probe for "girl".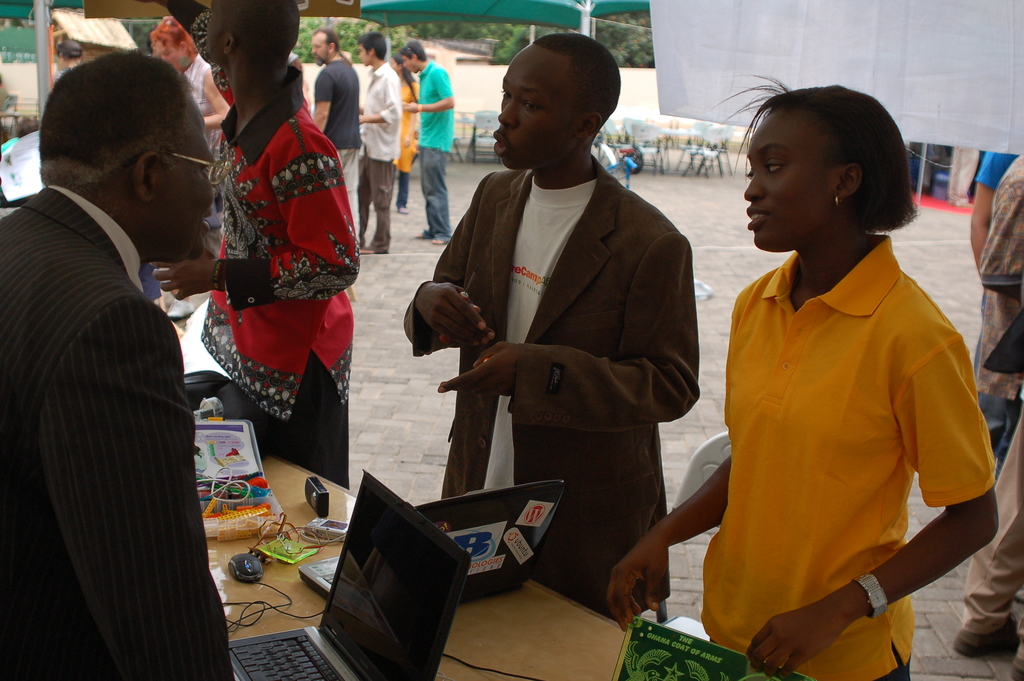
Probe result: BBox(601, 67, 1002, 680).
